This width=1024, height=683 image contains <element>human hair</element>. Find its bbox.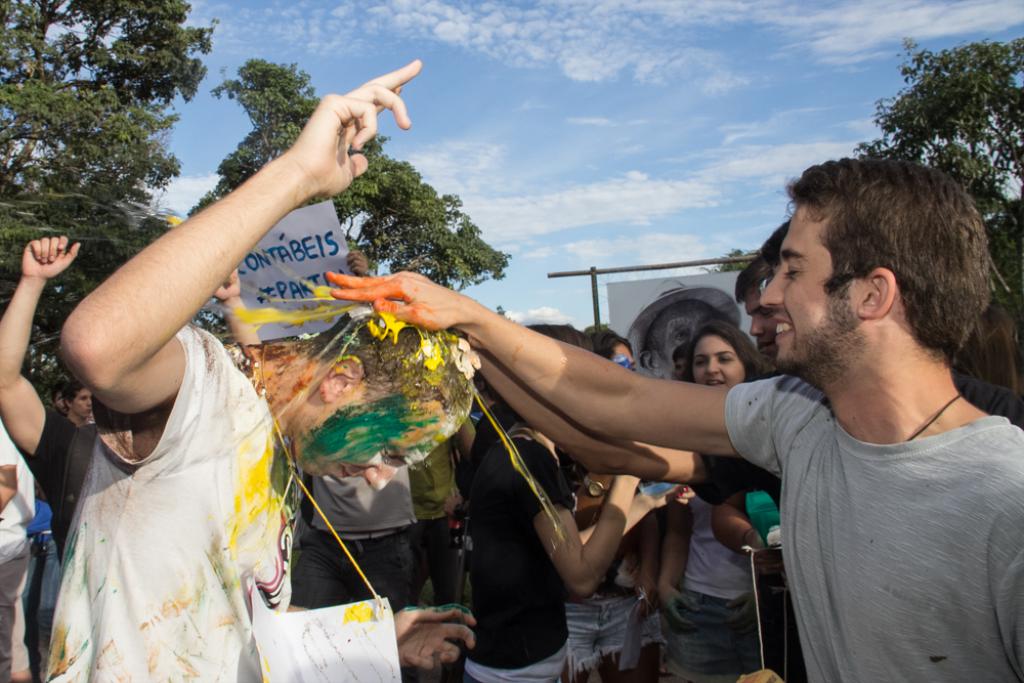
732:251:767:302.
